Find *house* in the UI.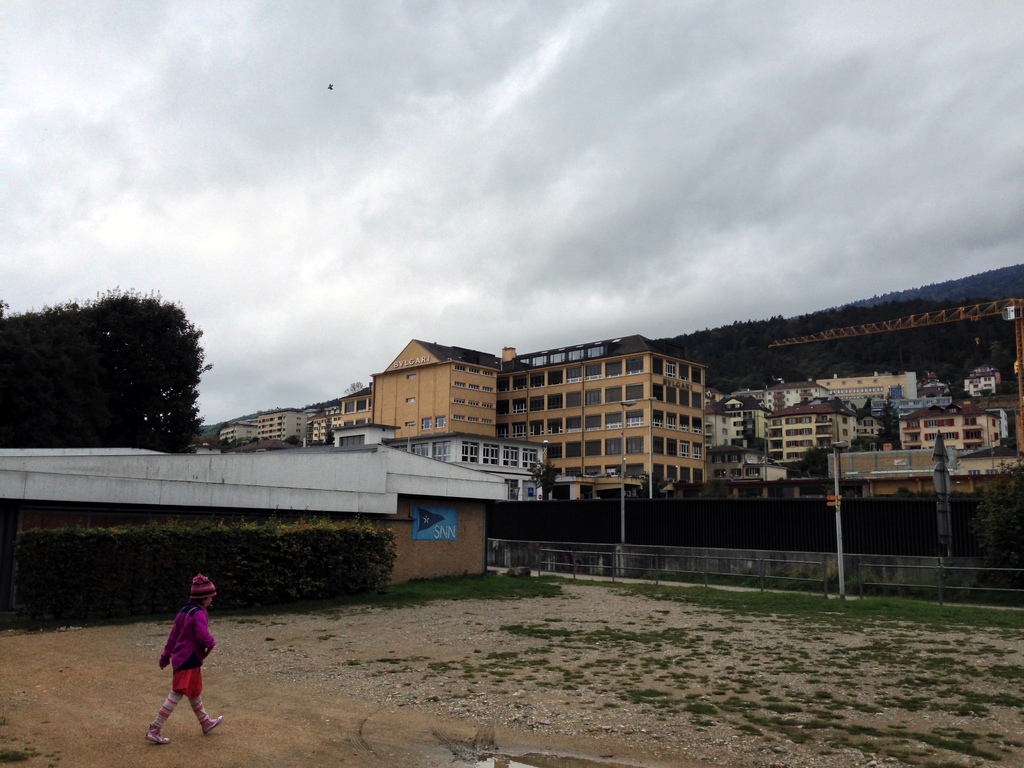
UI element at [x1=765, y1=401, x2=856, y2=462].
